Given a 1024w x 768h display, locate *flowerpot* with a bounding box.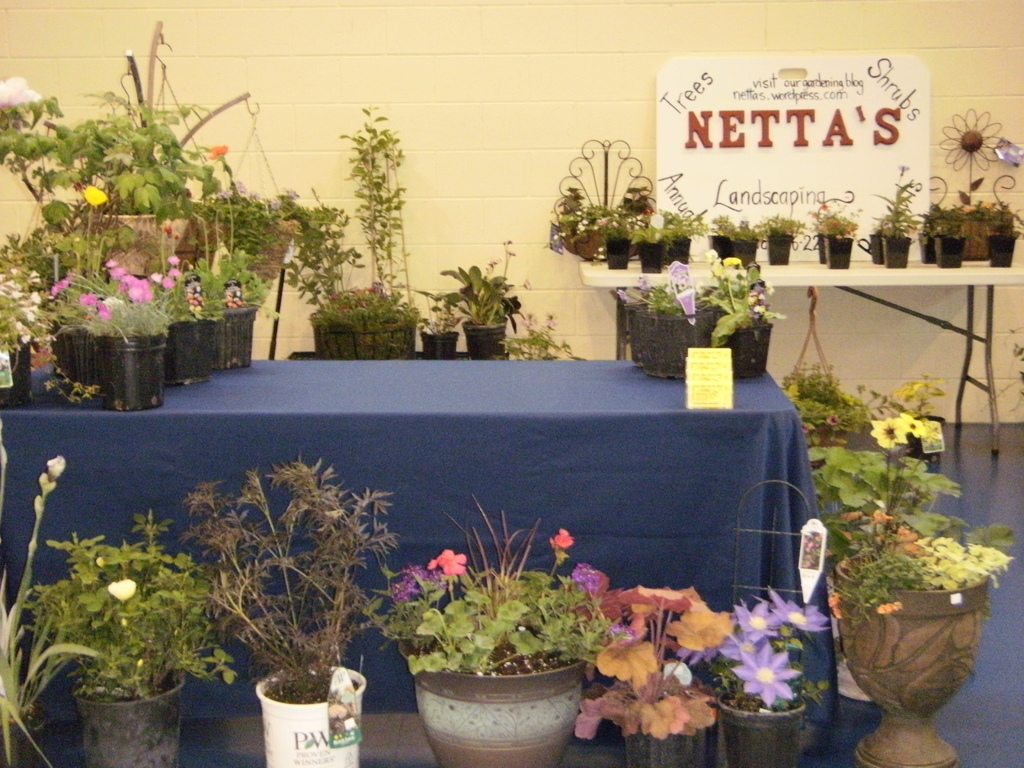
Located: pyautogui.locateOnScreen(399, 637, 588, 767).
